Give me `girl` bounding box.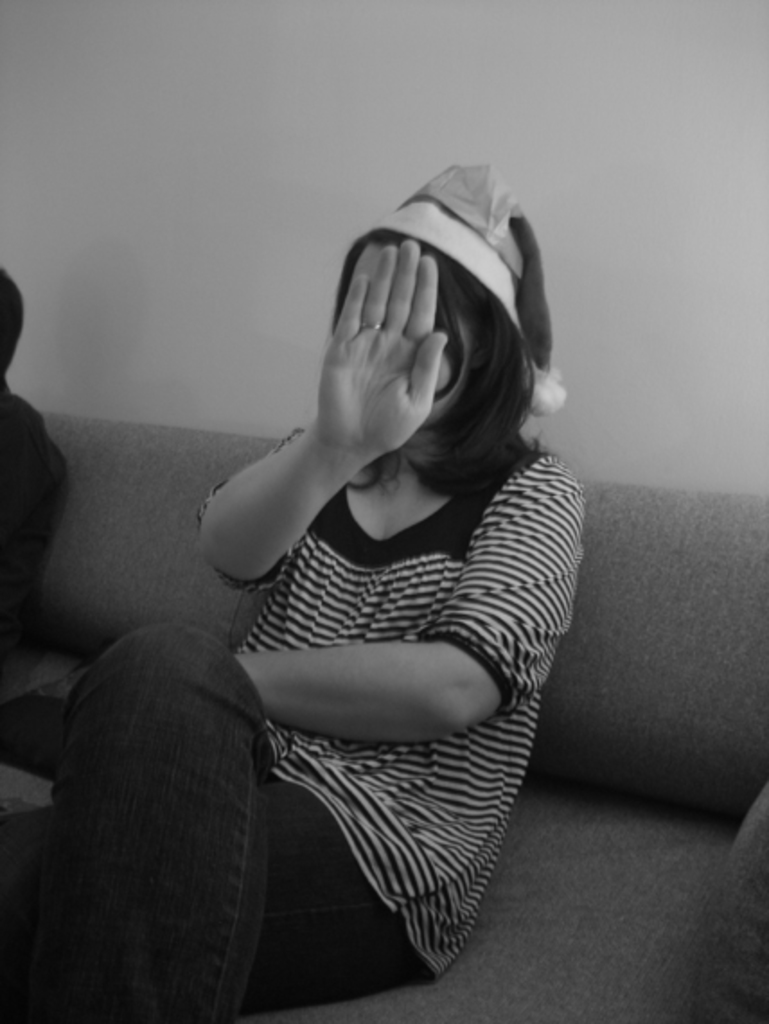
Rect(0, 160, 584, 1022).
